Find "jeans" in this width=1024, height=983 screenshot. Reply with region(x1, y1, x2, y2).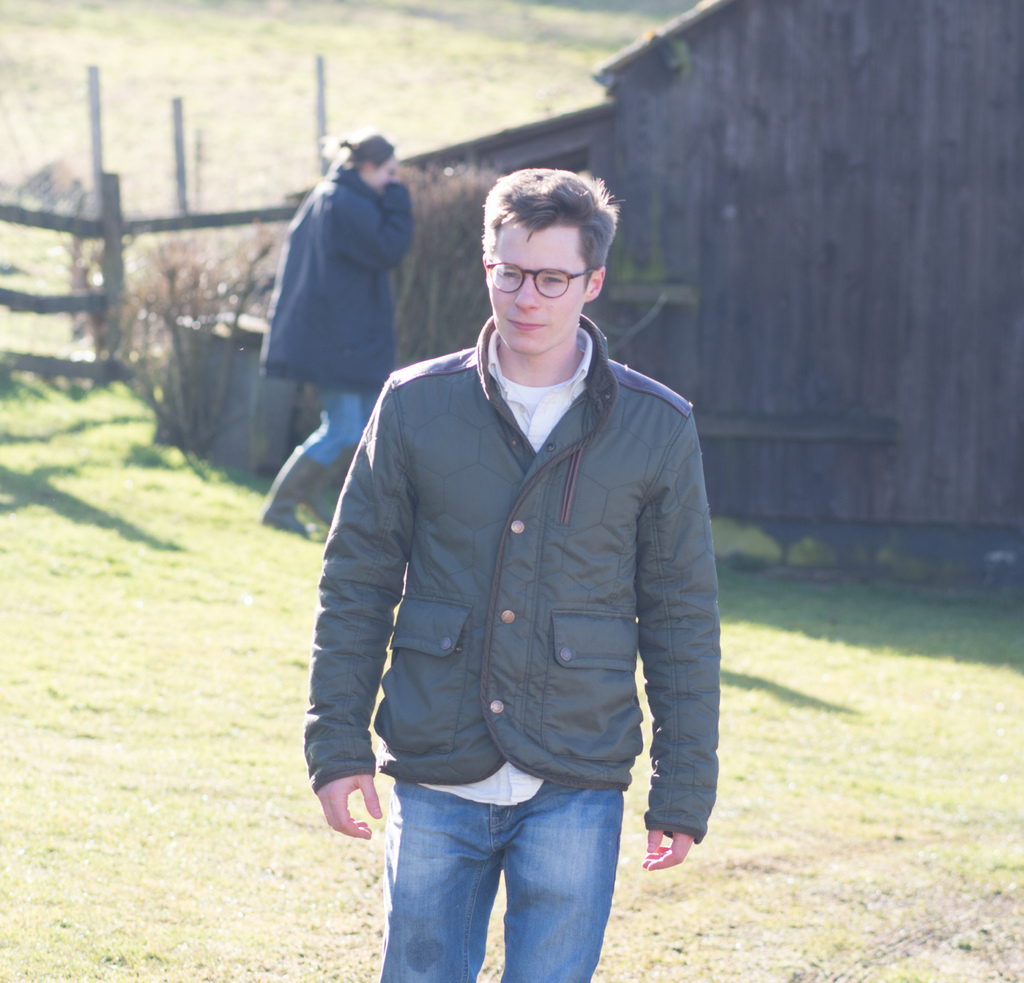
region(374, 776, 628, 982).
